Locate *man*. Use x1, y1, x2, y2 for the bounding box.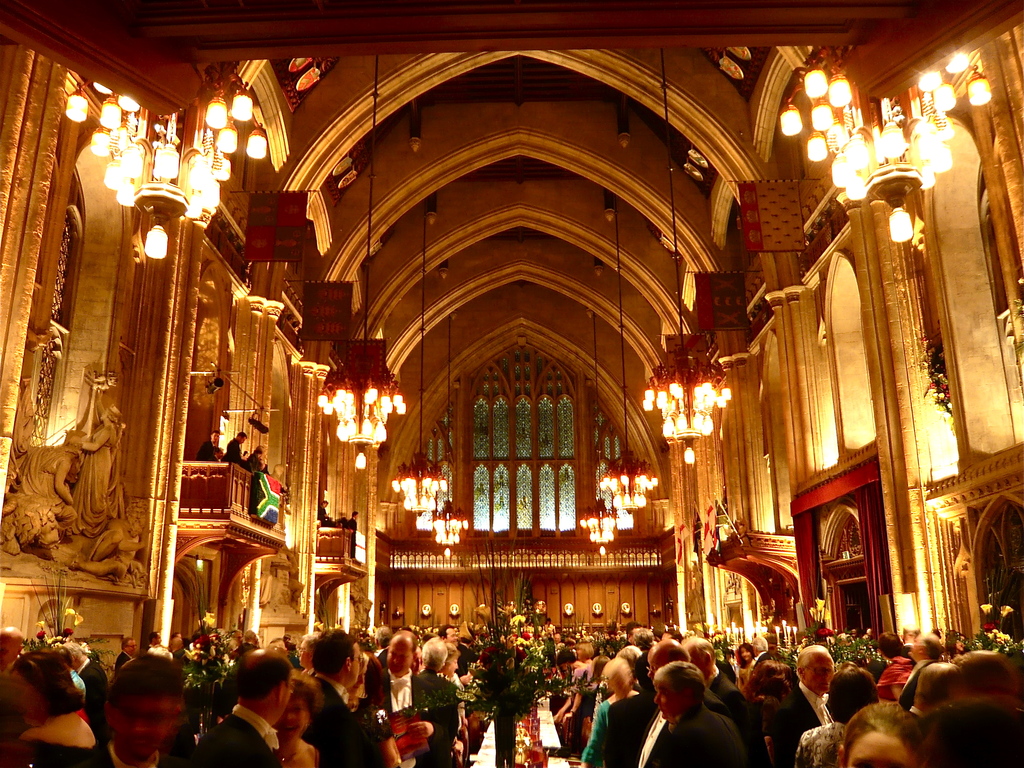
628, 638, 732, 766.
